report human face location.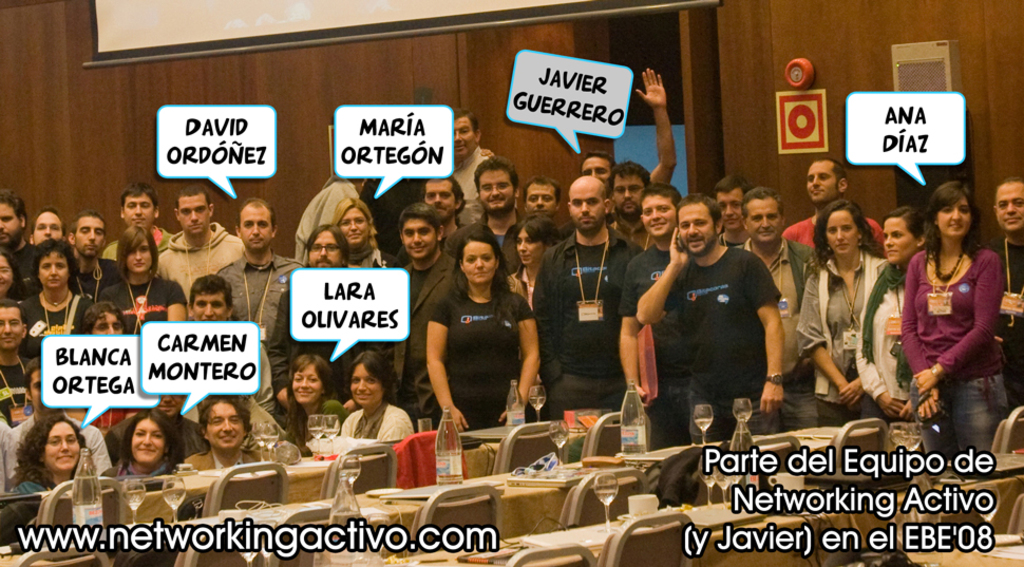
Report: x1=94, y1=313, x2=126, y2=333.
